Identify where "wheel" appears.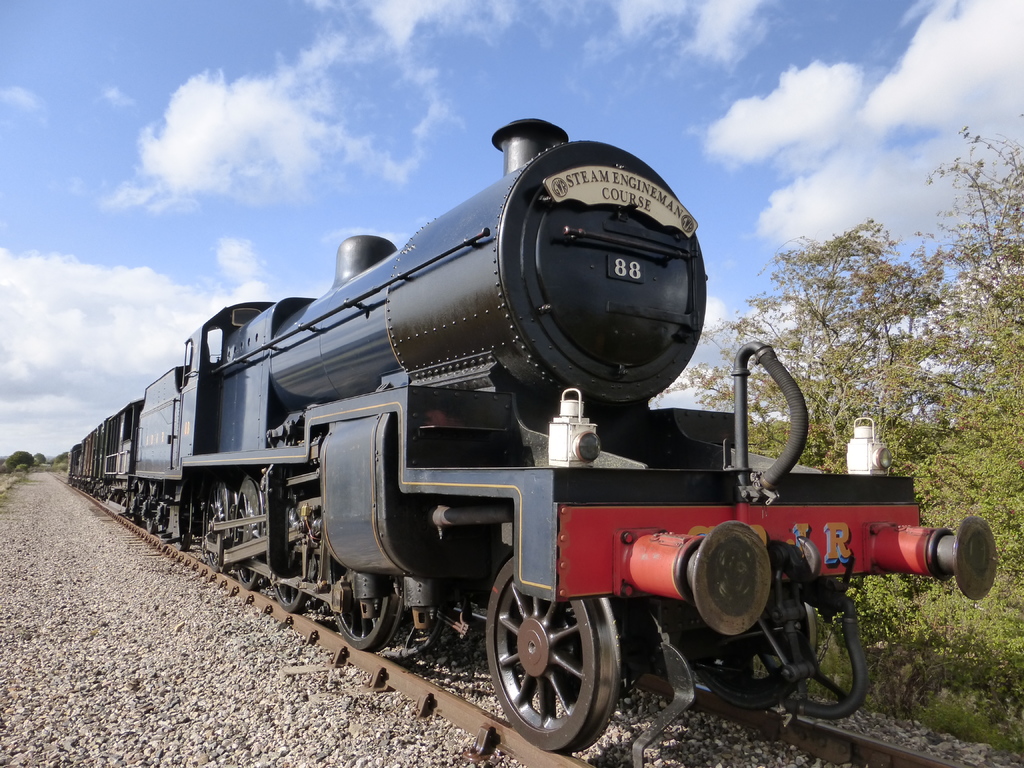
Appears at bbox=(328, 582, 406, 660).
